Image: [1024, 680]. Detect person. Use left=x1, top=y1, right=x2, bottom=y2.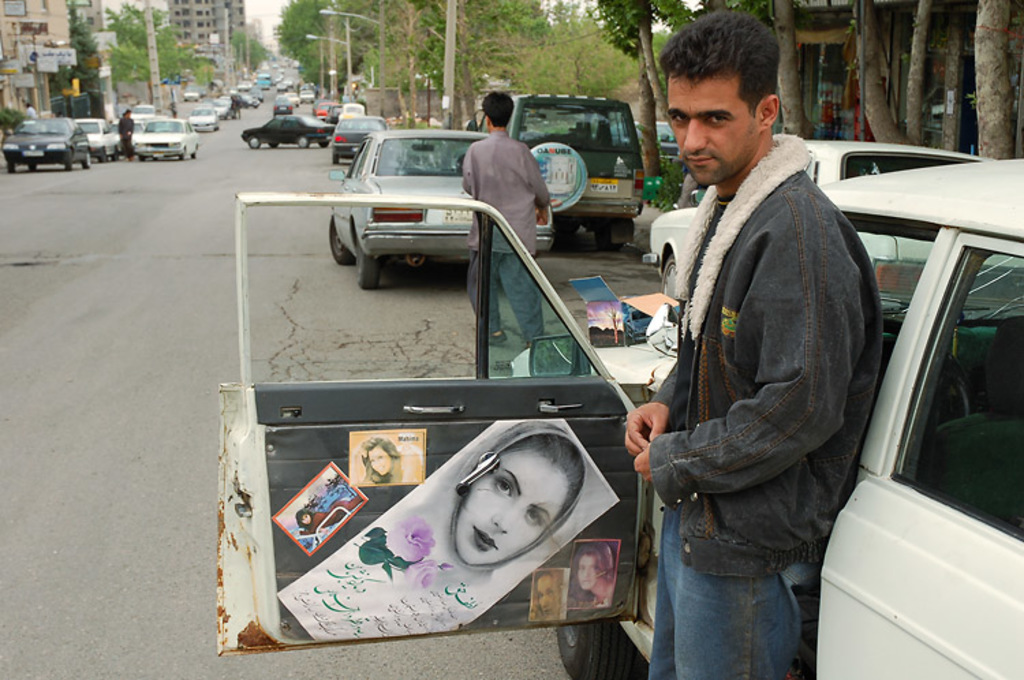
left=359, top=436, right=399, bottom=487.
